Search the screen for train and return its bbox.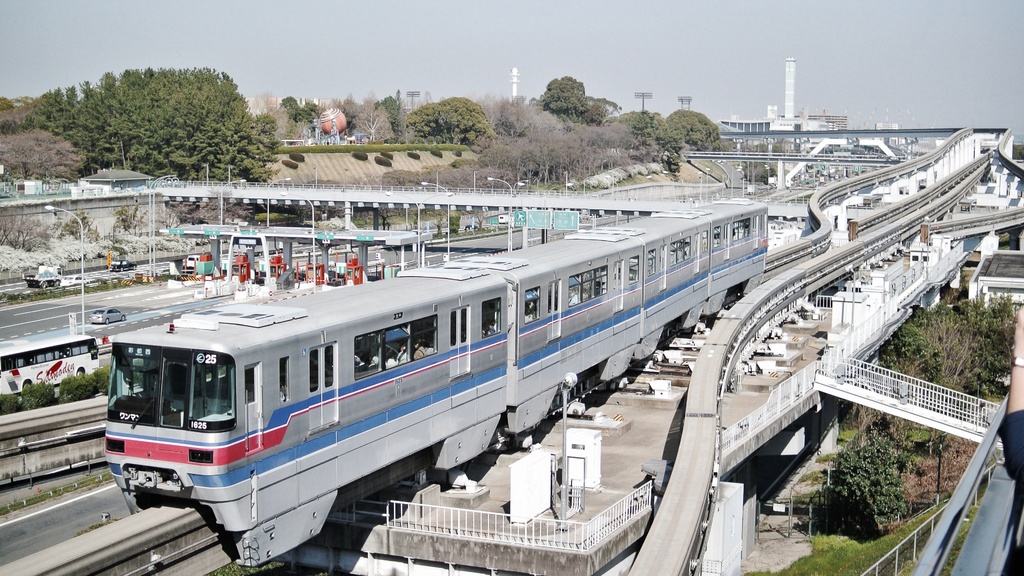
Found: {"left": 105, "top": 210, "right": 769, "bottom": 566}.
